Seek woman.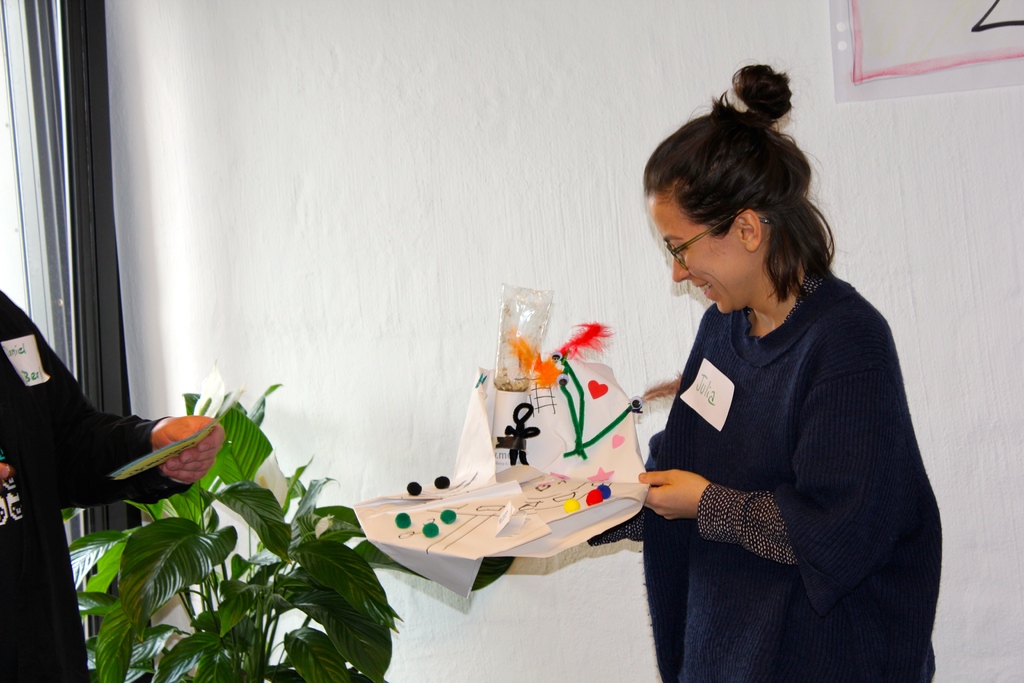
x1=616, y1=93, x2=933, y2=679.
